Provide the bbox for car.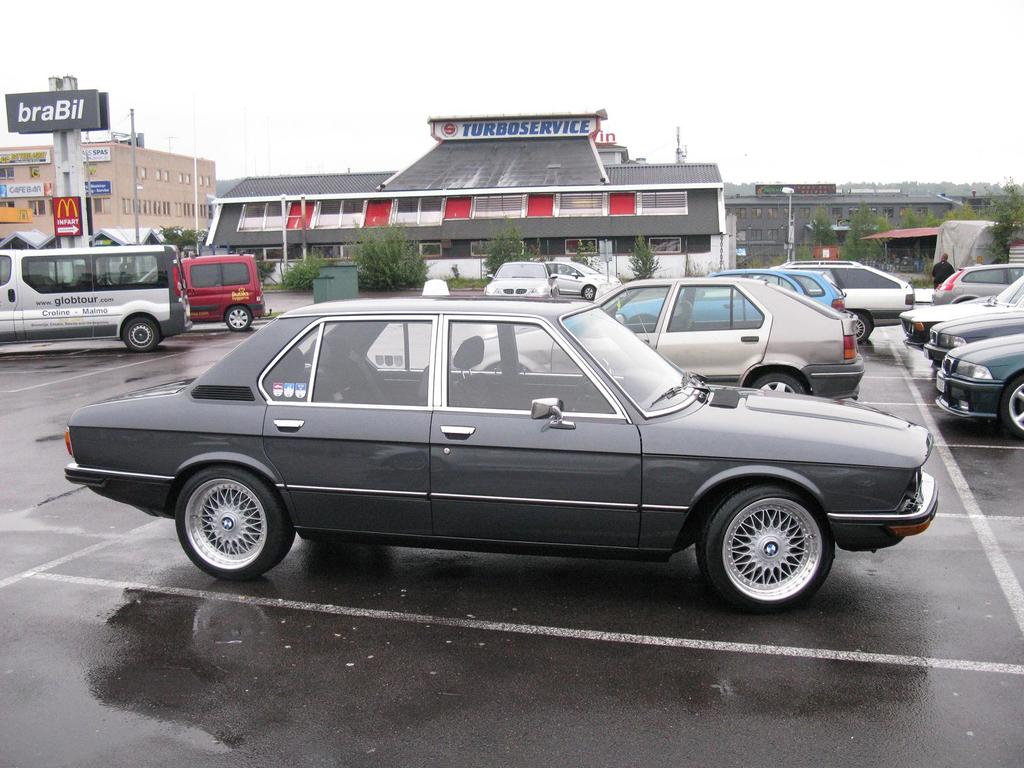
{"x1": 781, "y1": 260, "x2": 912, "y2": 319}.
